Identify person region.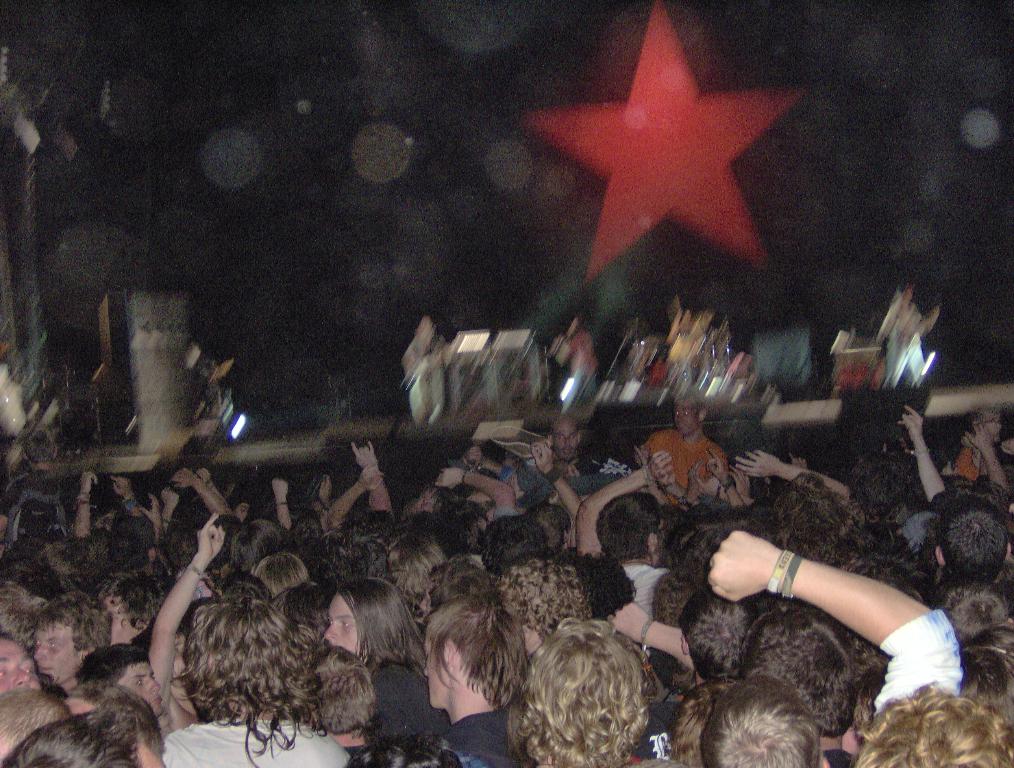
Region: [left=304, top=554, right=416, bottom=767].
